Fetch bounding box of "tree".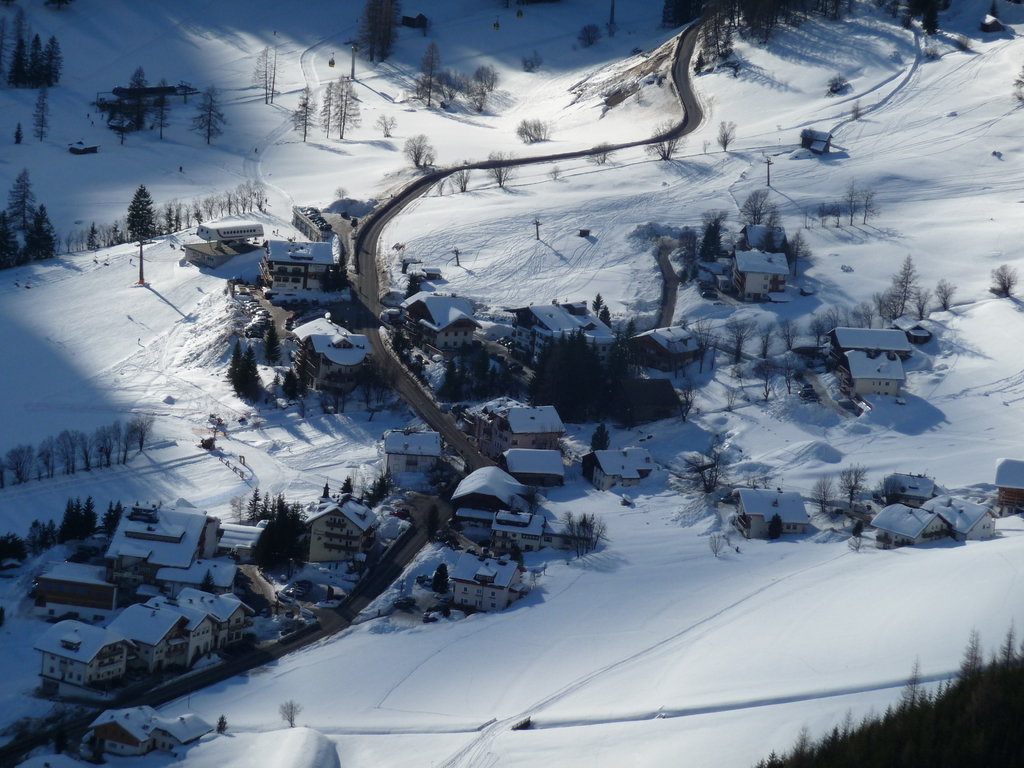
Bbox: {"left": 26, "top": 83, "right": 58, "bottom": 142}.
